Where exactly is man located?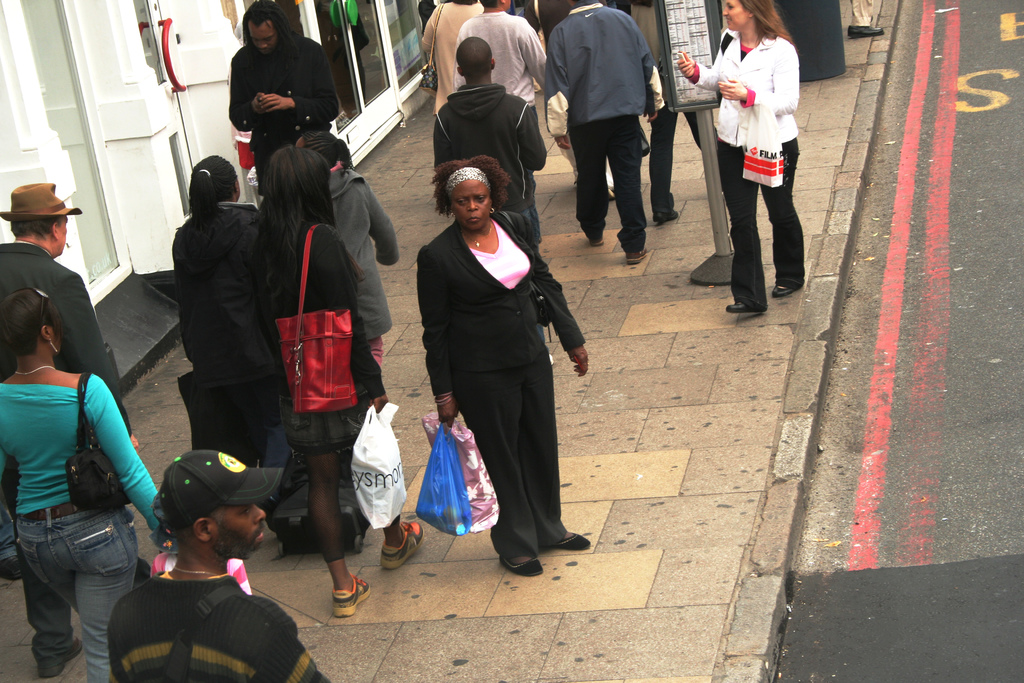
Its bounding box is Rect(226, 5, 356, 180).
